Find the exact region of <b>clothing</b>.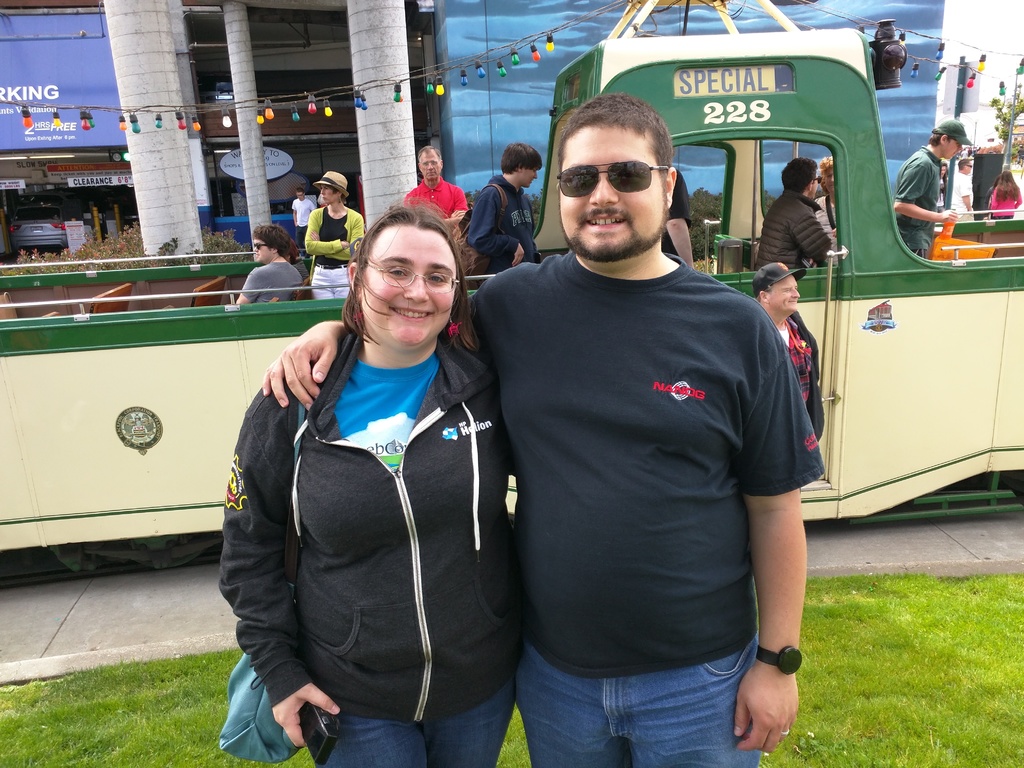
Exact region: <bbox>218, 315, 526, 767</bbox>.
